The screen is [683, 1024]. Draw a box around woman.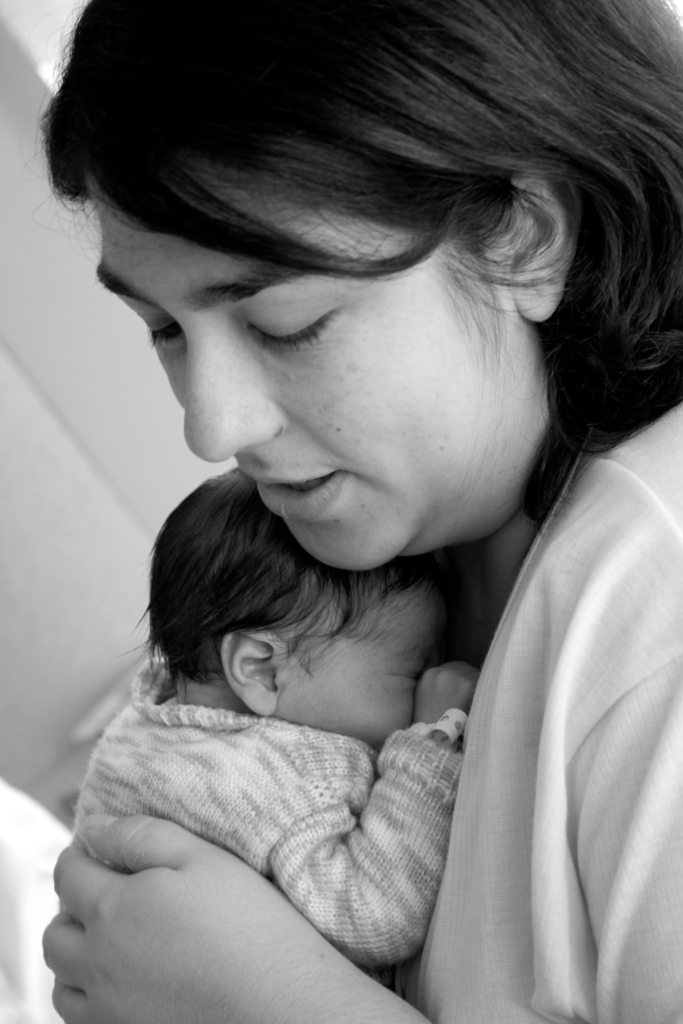
[38,0,682,1023].
